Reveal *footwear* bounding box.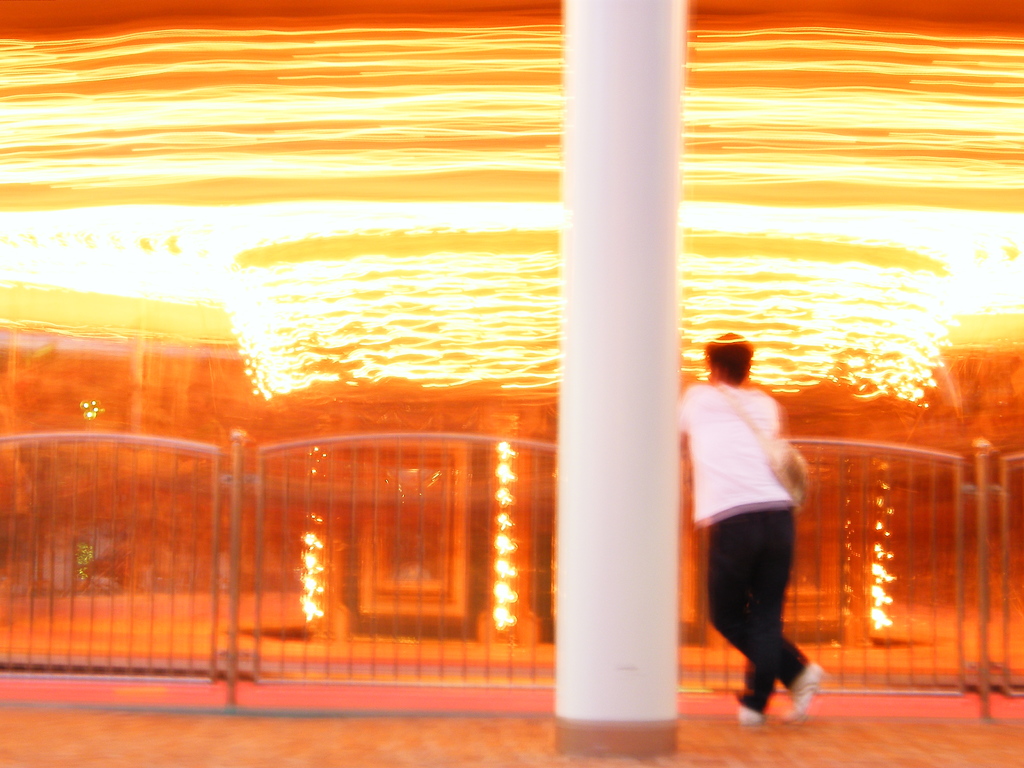
Revealed: detection(781, 660, 823, 730).
